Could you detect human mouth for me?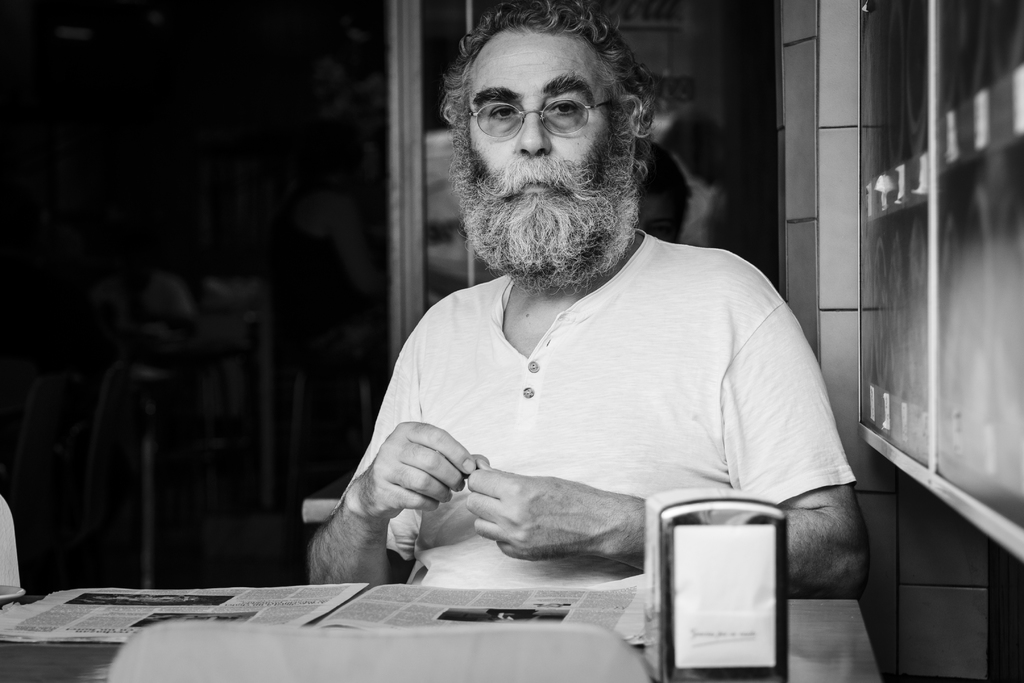
Detection result: region(515, 183, 548, 194).
